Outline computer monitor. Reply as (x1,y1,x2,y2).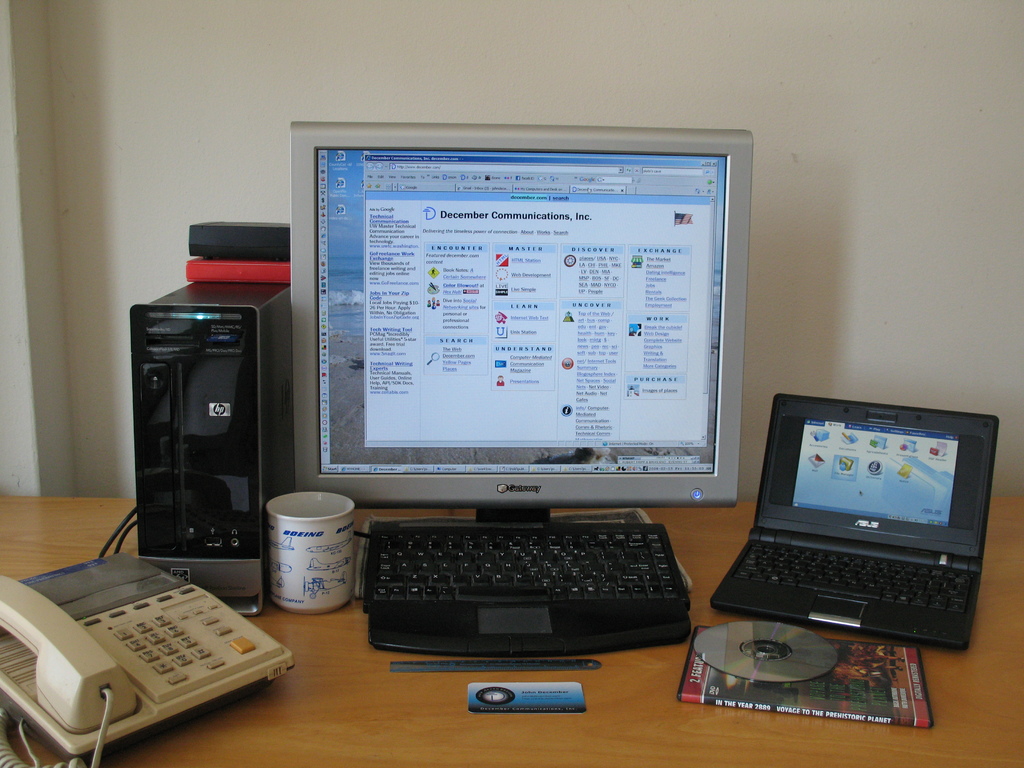
(291,122,739,593).
